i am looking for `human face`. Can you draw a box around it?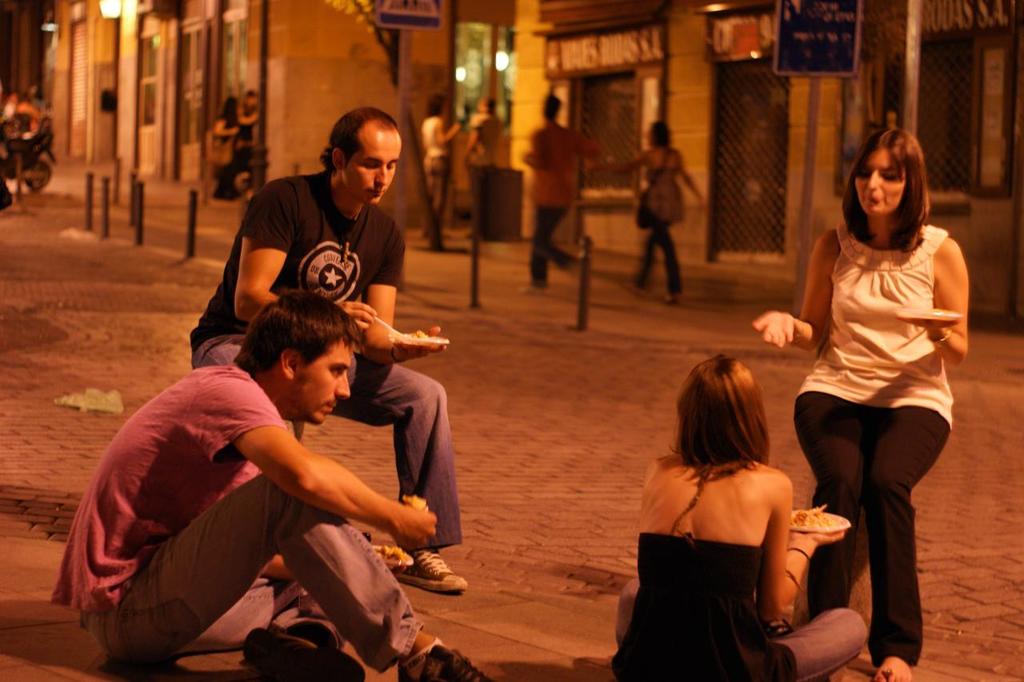
Sure, the bounding box is {"x1": 856, "y1": 144, "x2": 905, "y2": 215}.
